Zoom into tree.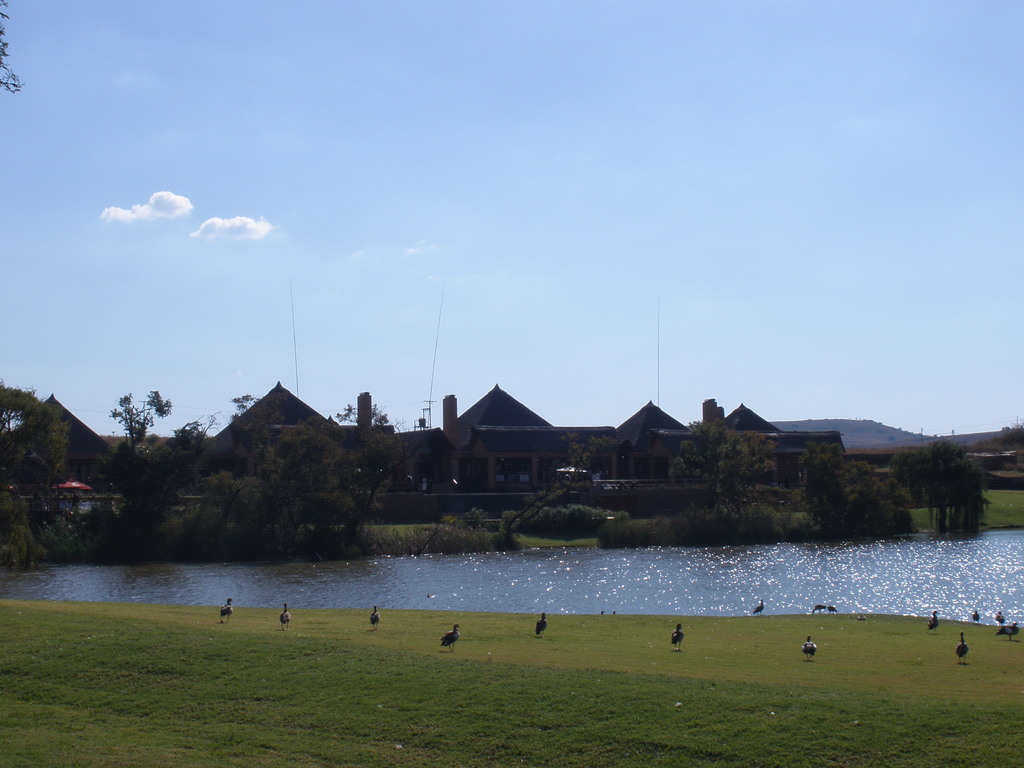
Zoom target: locate(218, 384, 285, 461).
